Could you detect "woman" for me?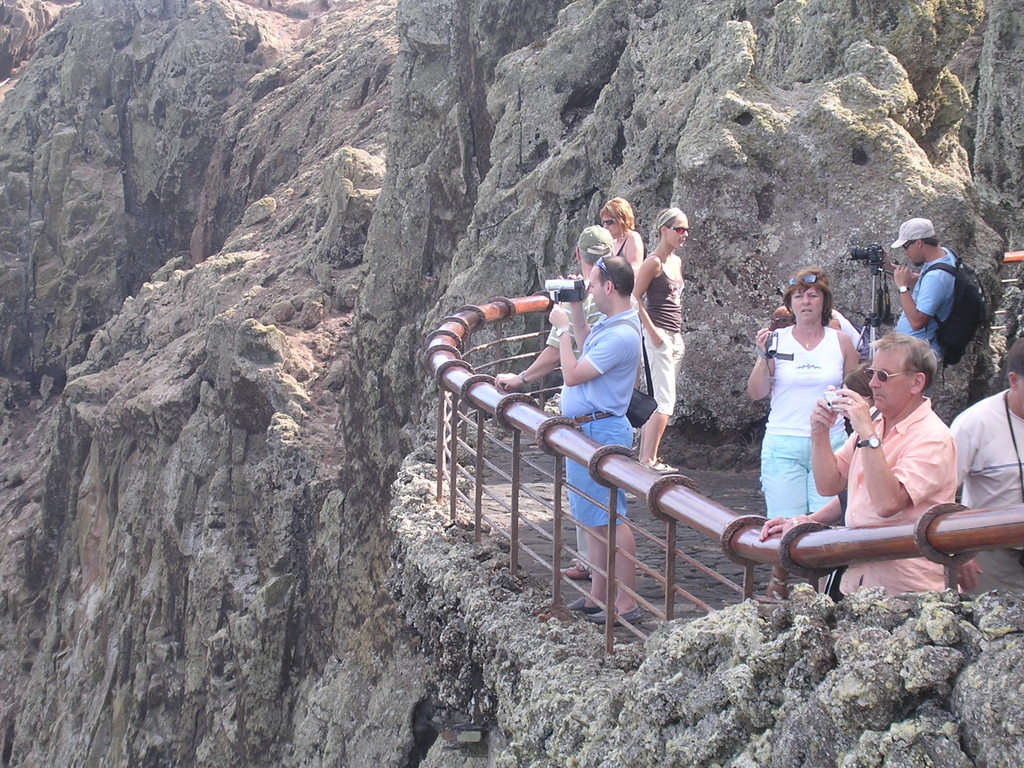
Detection result: bbox=[760, 262, 878, 546].
